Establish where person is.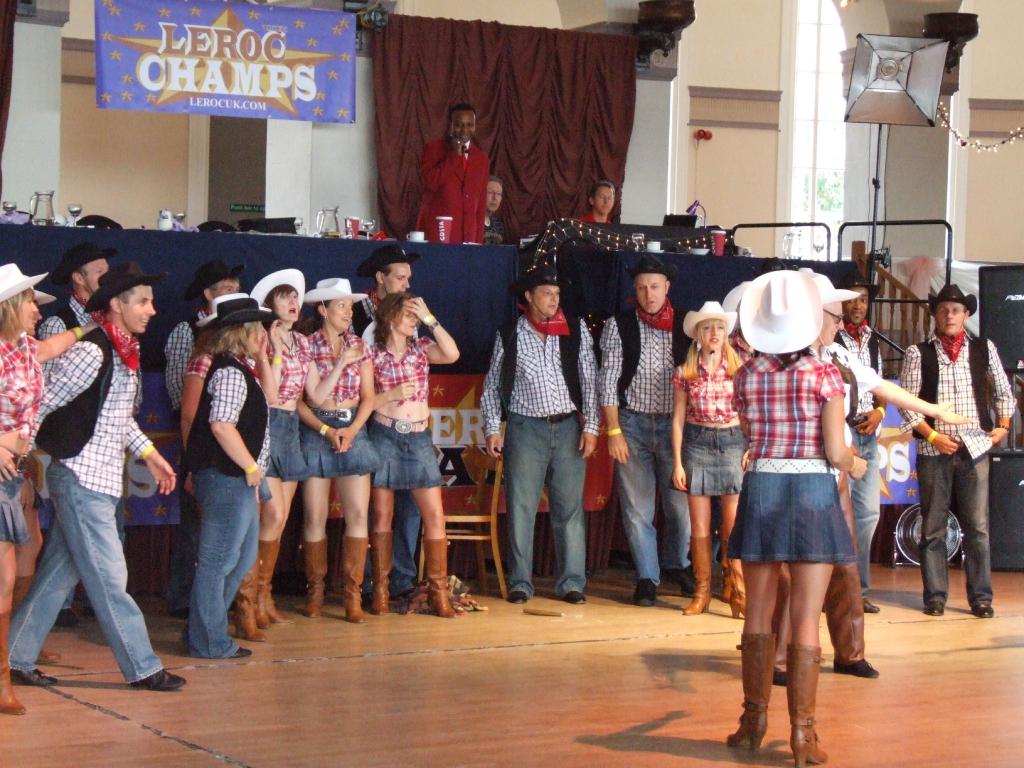
Established at [729, 264, 872, 767].
